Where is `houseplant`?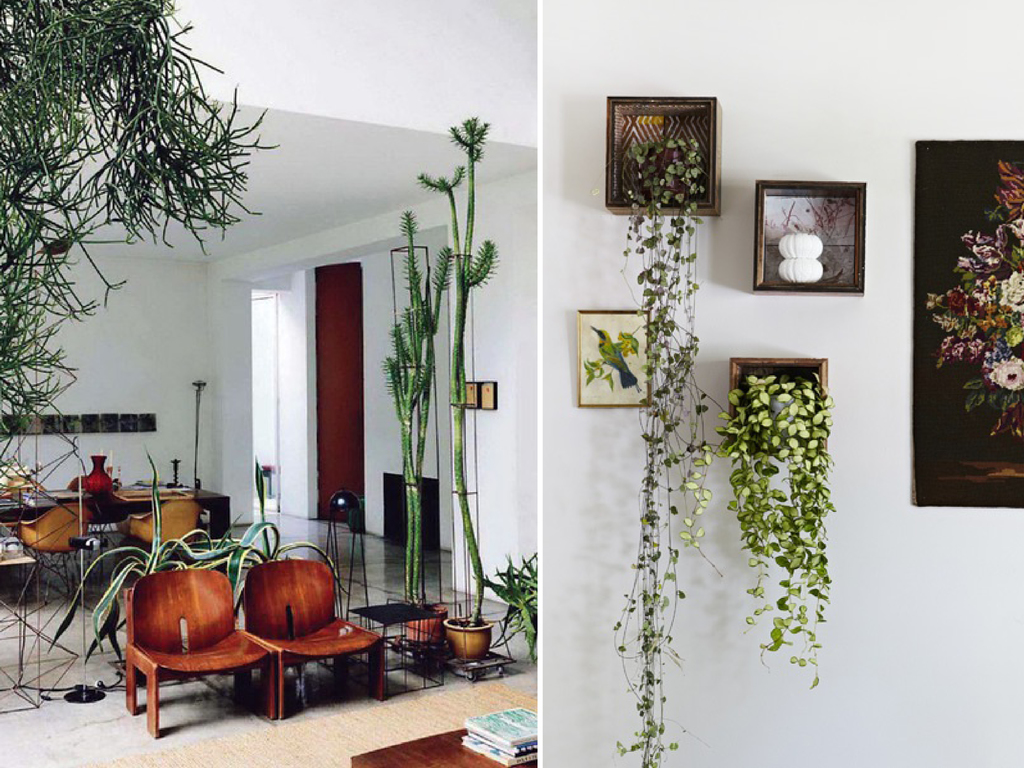
x1=676 y1=364 x2=835 y2=694.
